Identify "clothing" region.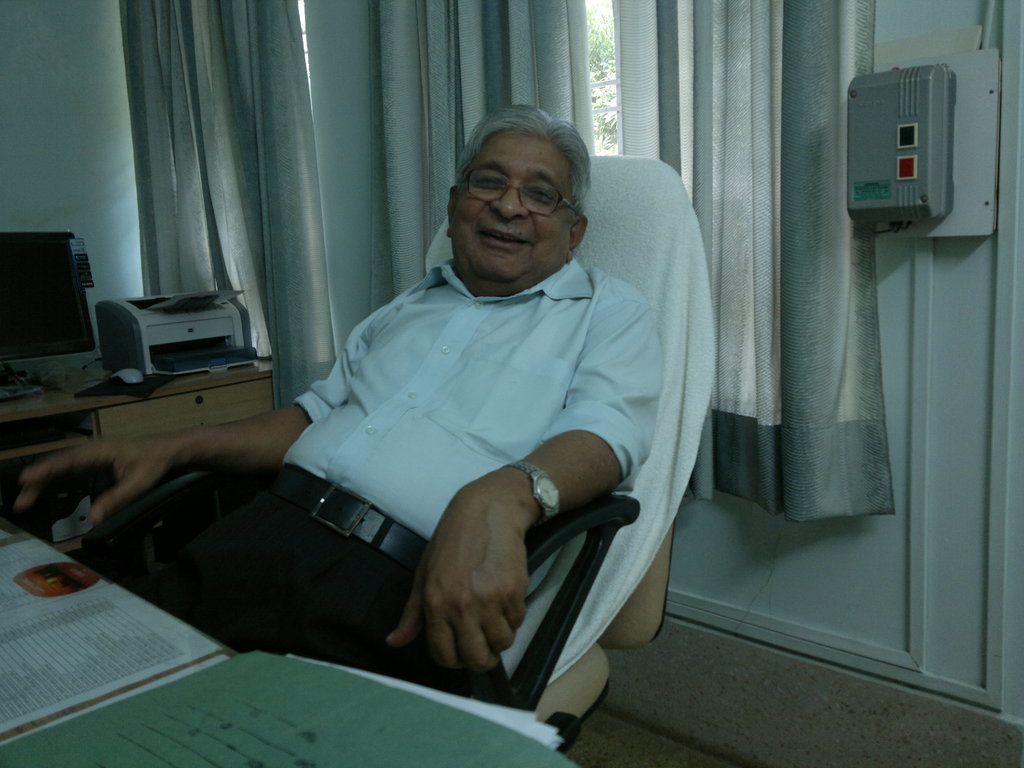
Region: BBox(230, 197, 680, 694).
